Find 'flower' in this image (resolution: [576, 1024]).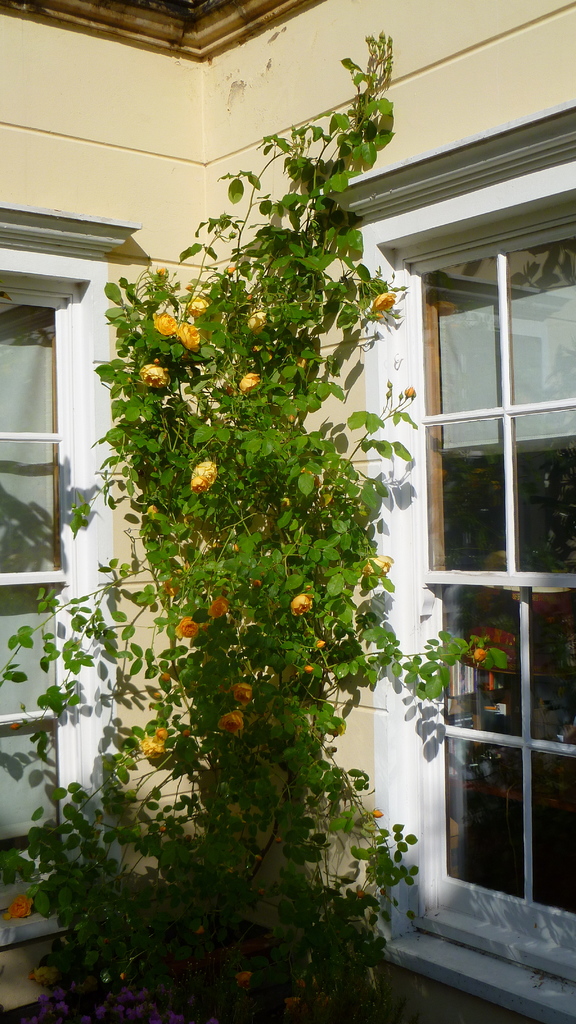
bbox(136, 358, 171, 390).
